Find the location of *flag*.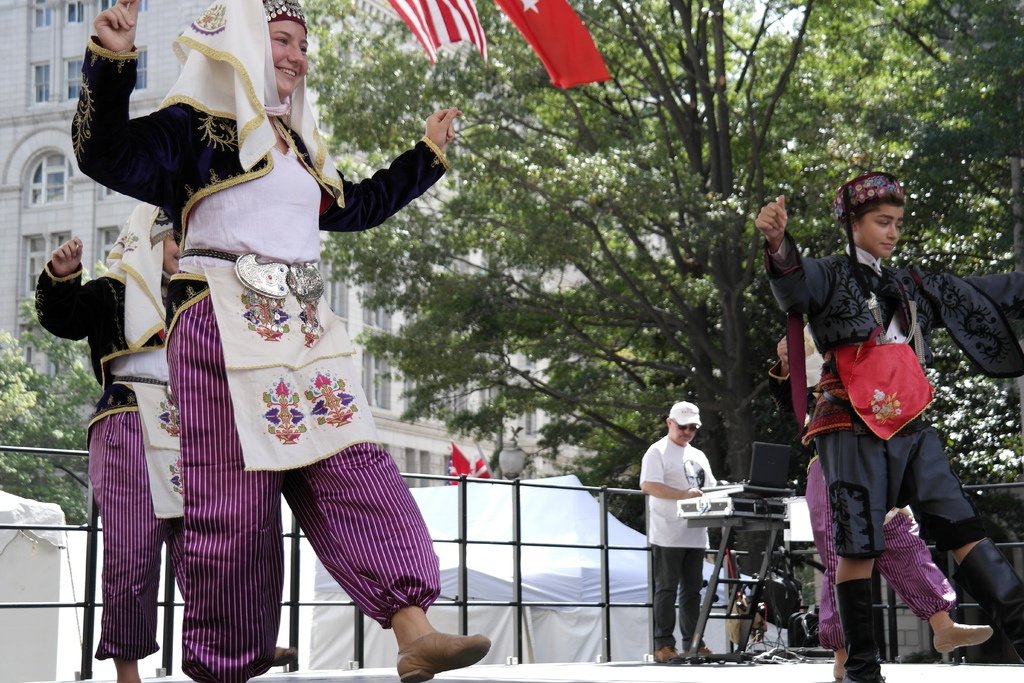
Location: <bbox>378, 0, 490, 65</bbox>.
